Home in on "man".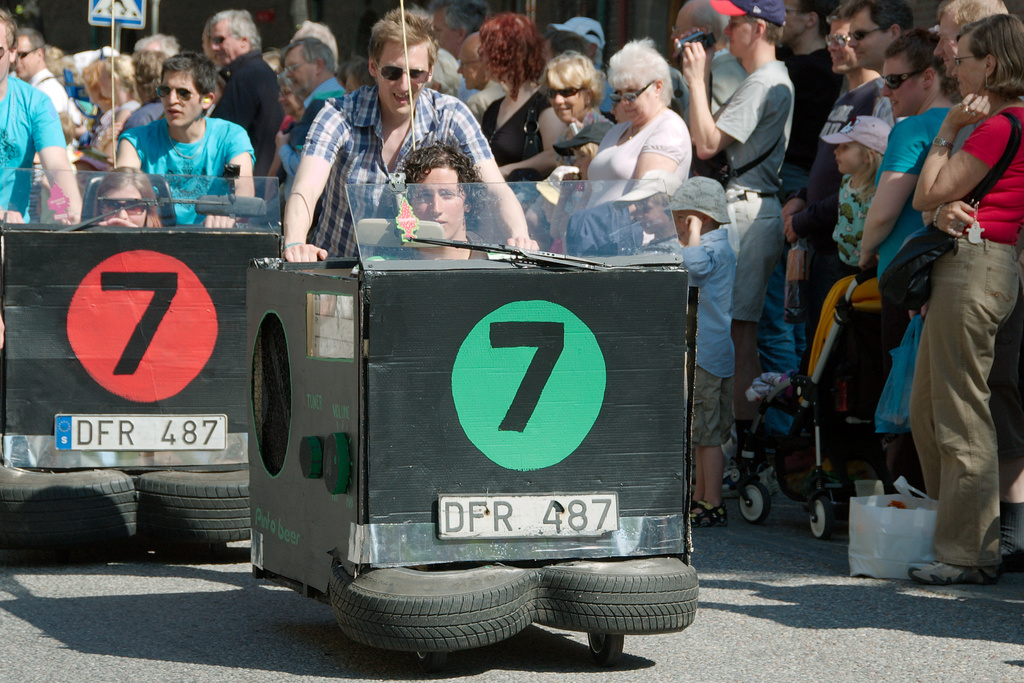
Homed in at Rect(114, 47, 262, 229).
